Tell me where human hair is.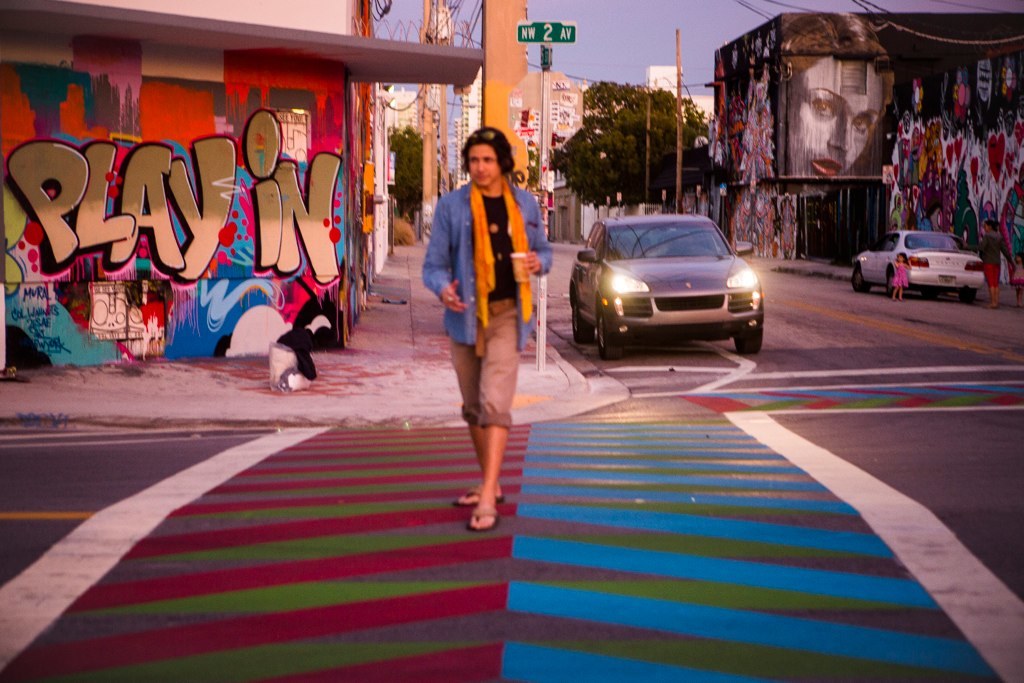
human hair is at detection(897, 252, 909, 266).
